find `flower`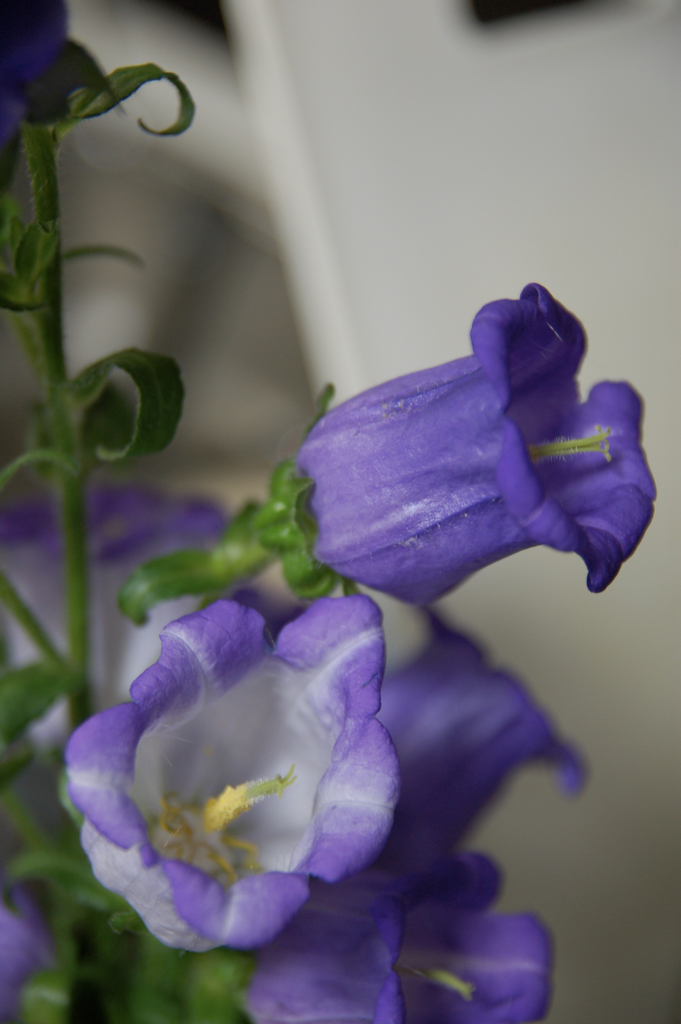
358 610 593 876
